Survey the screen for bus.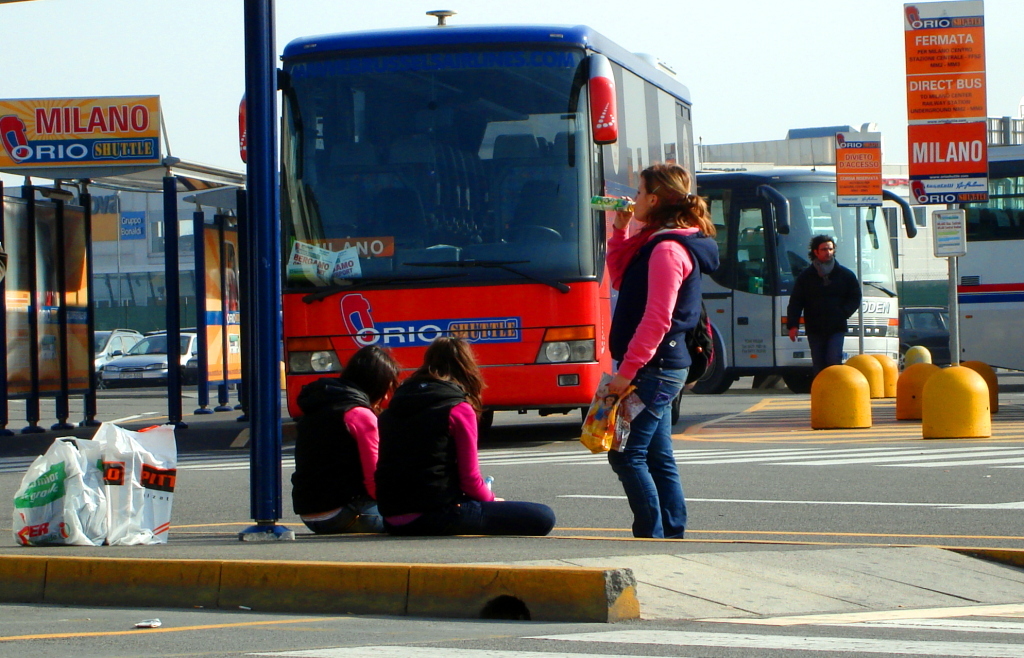
Survey found: (949,138,1023,371).
